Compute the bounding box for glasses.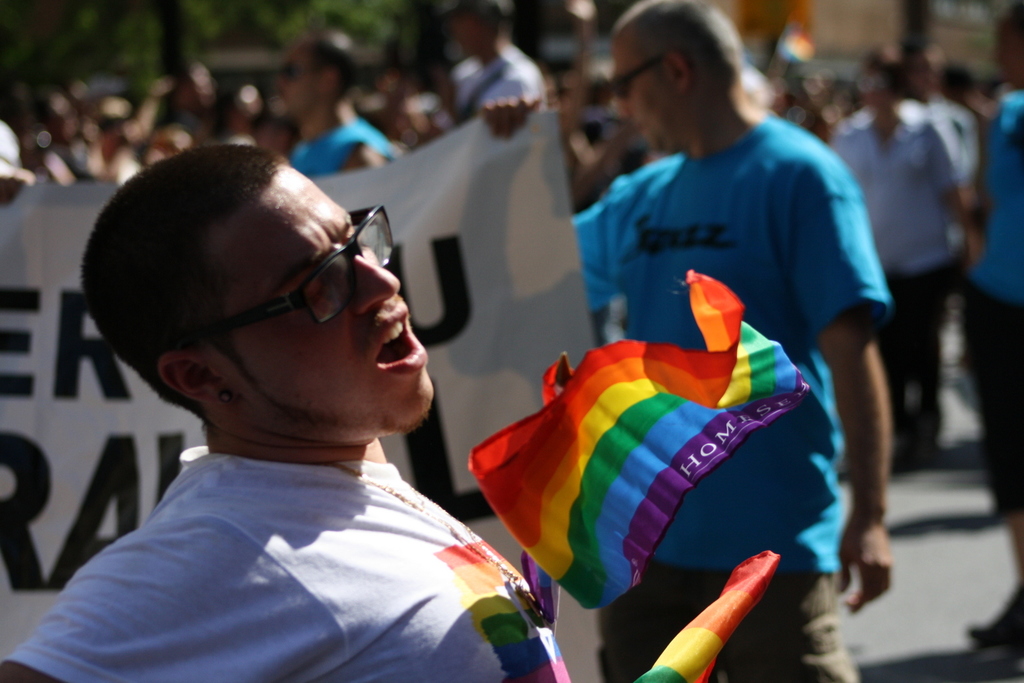
x1=177, y1=204, x2=397, y2=346.
